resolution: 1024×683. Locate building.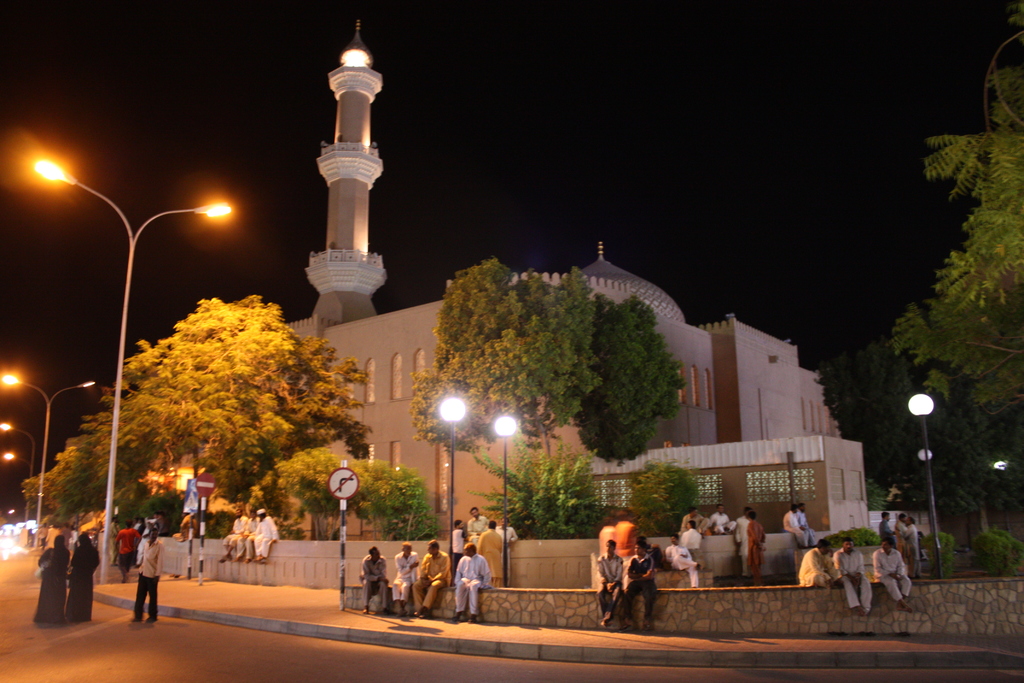
<box>275,24,931,579</box>.
